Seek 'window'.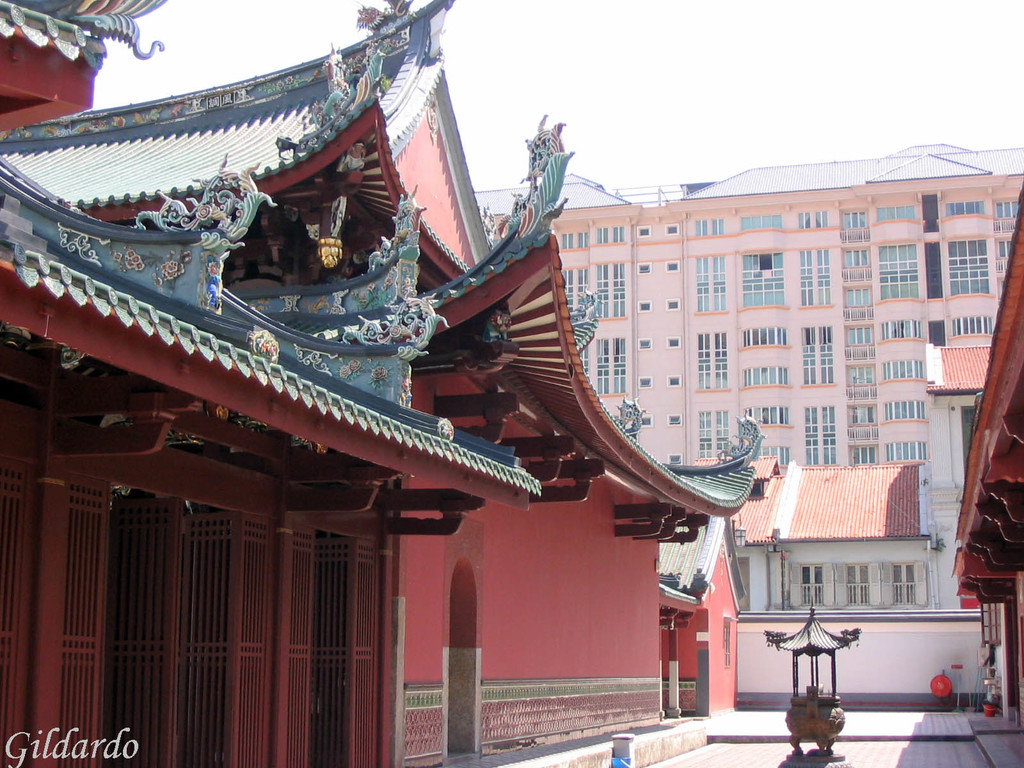
875,561,928,611.
